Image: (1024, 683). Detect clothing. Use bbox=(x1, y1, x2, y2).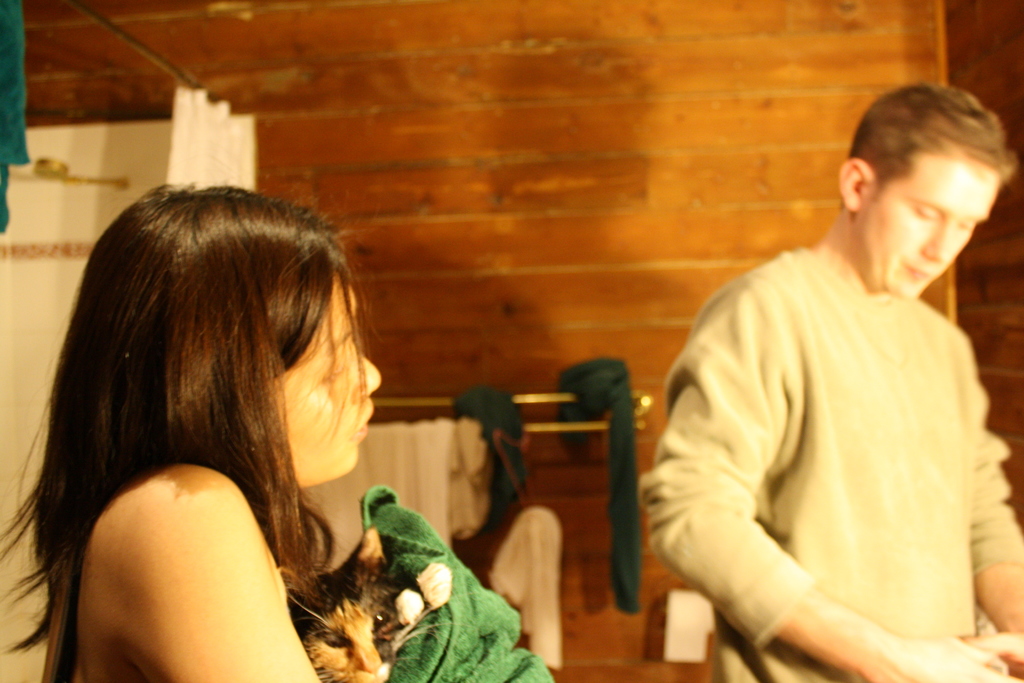
bbox=(676, 190, 1015, 682).
